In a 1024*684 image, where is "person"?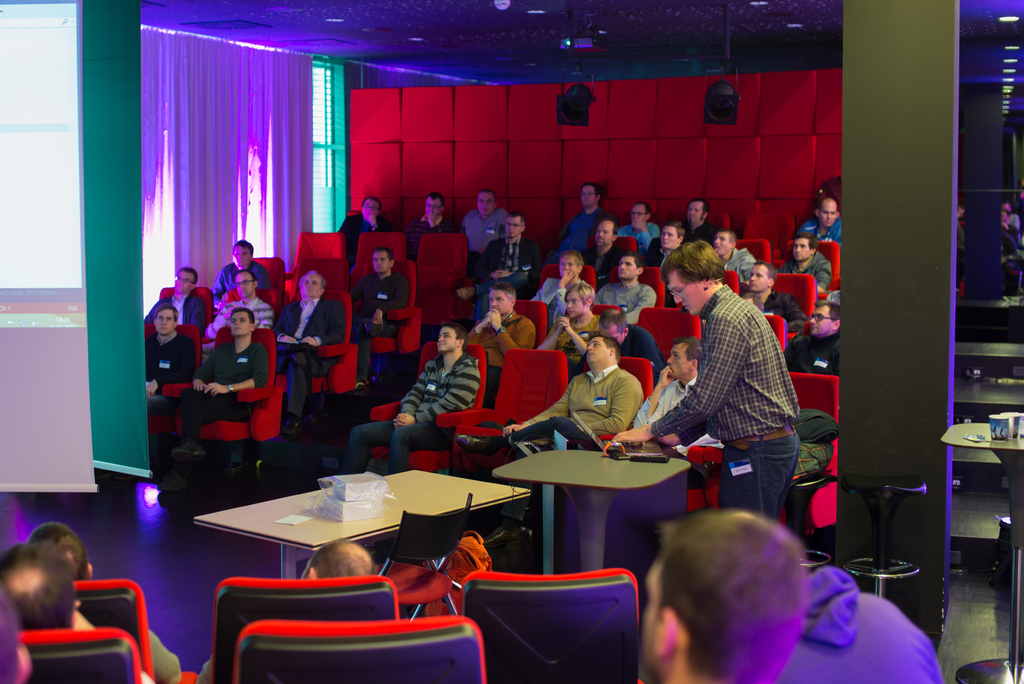
locate(343, 322, 481, 474).
